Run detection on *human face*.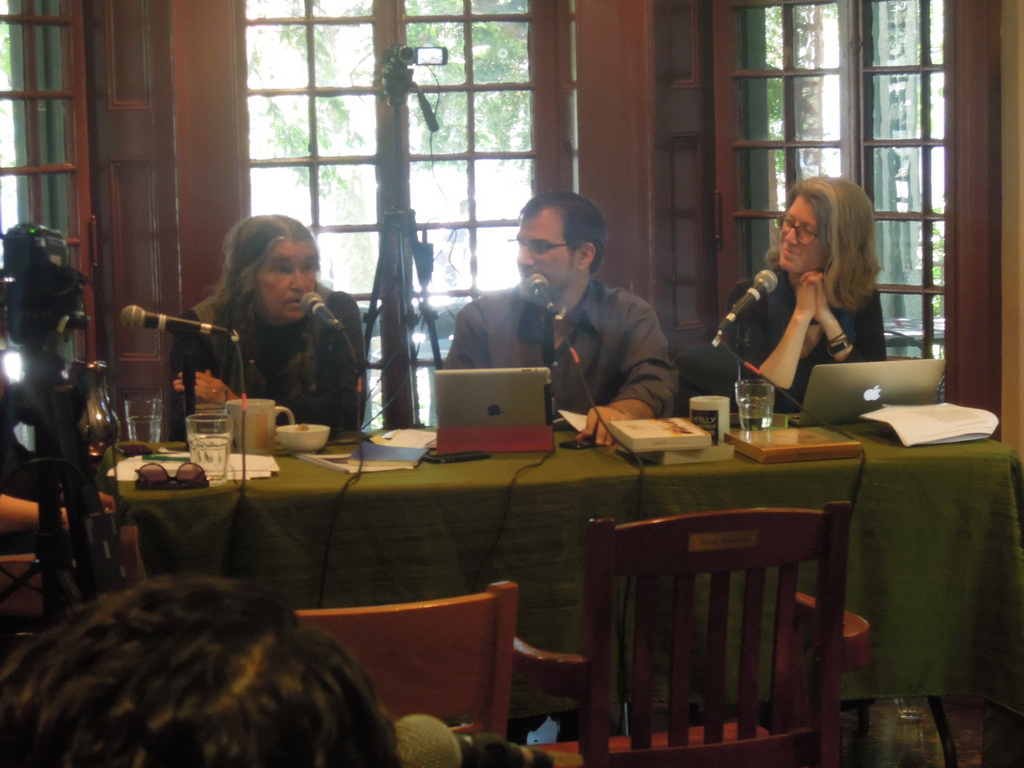
Result: Rect(513, 196, 582, 296).
